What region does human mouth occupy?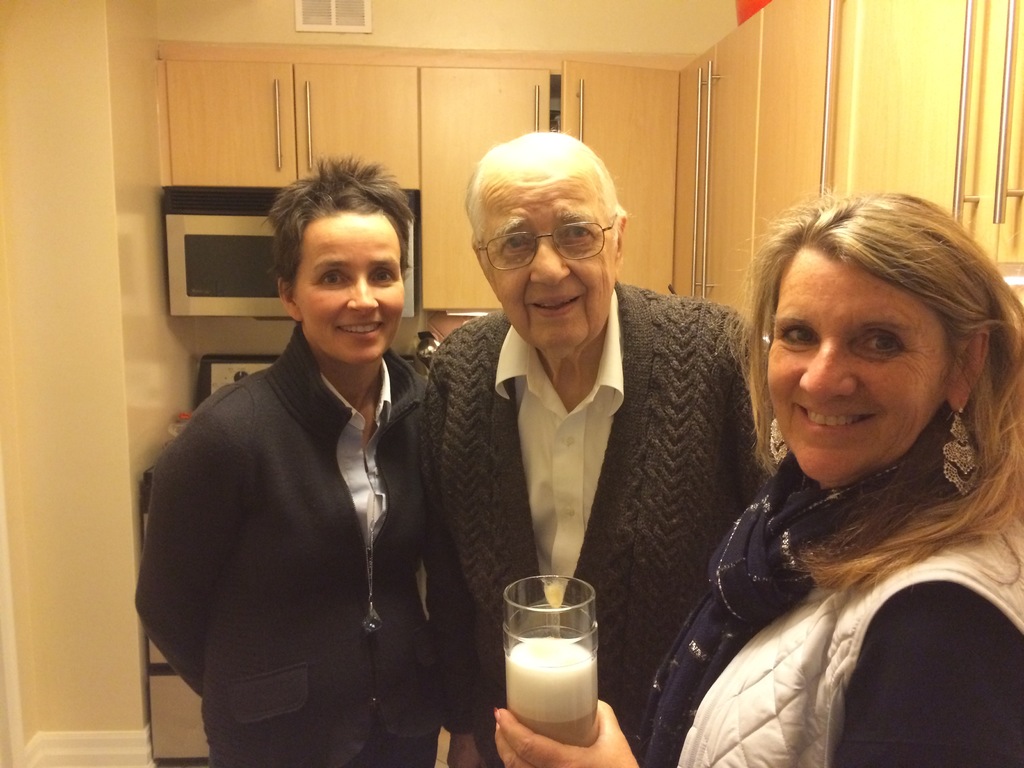
<bbox>338, 320, 384, 339</bbox>.
